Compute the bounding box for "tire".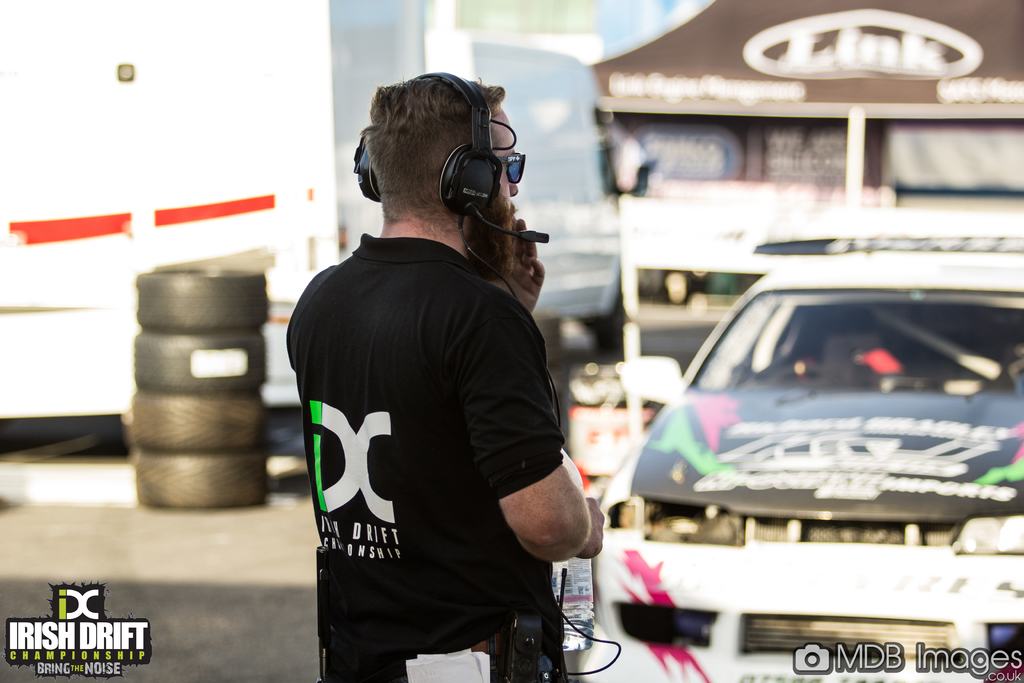
<region>128, 324, 274, 393</region>.
